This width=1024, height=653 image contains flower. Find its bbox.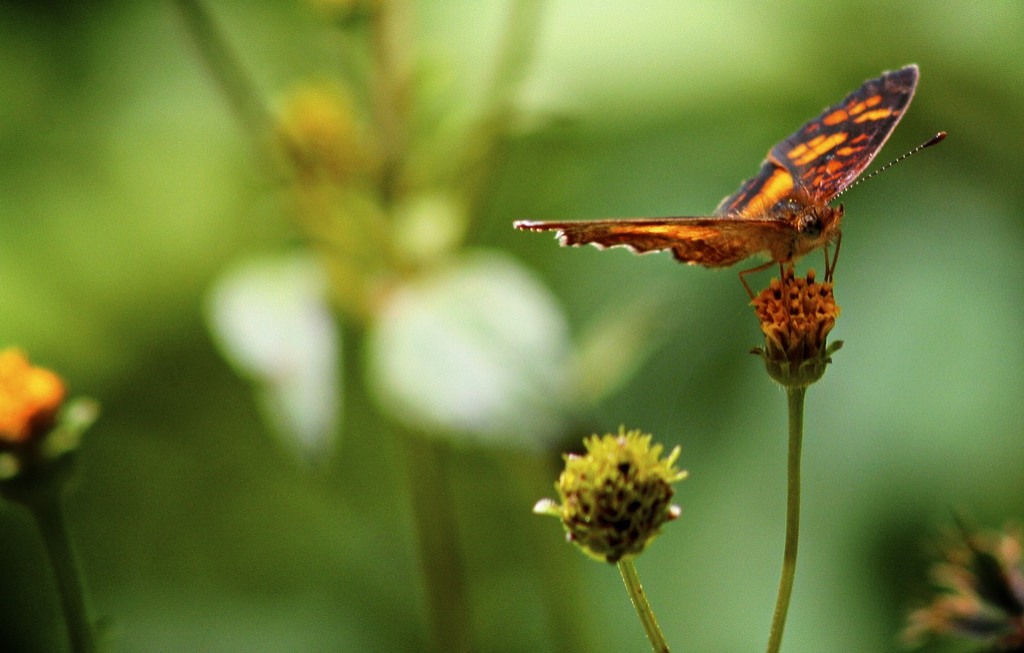
select_region(749, 268, 842, 378).
